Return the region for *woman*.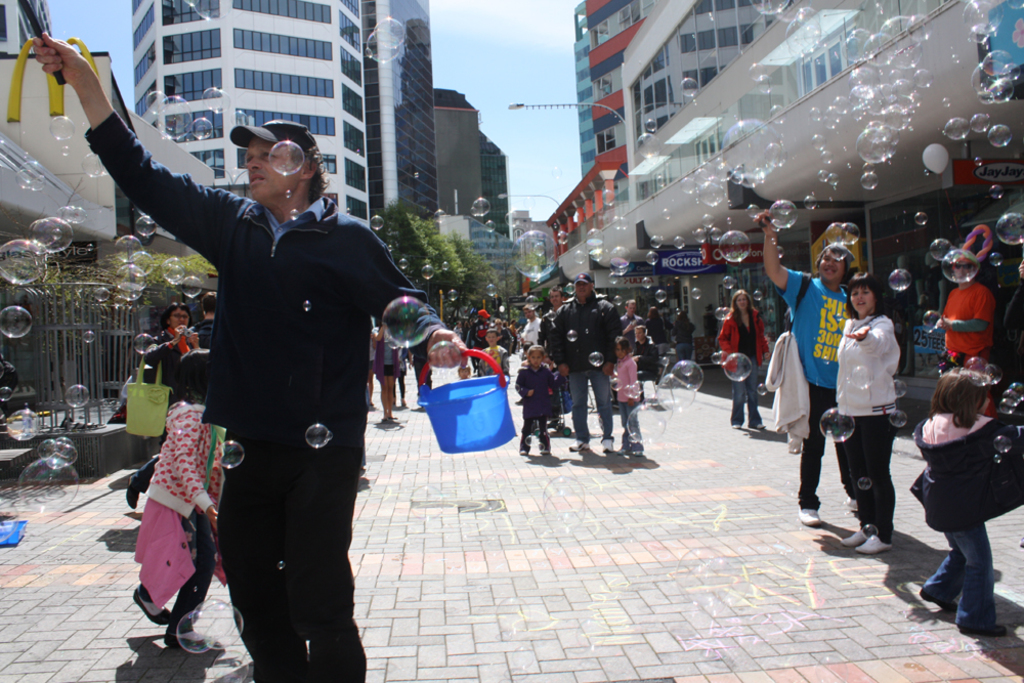
bbox=(643, 305, 672, 364).
